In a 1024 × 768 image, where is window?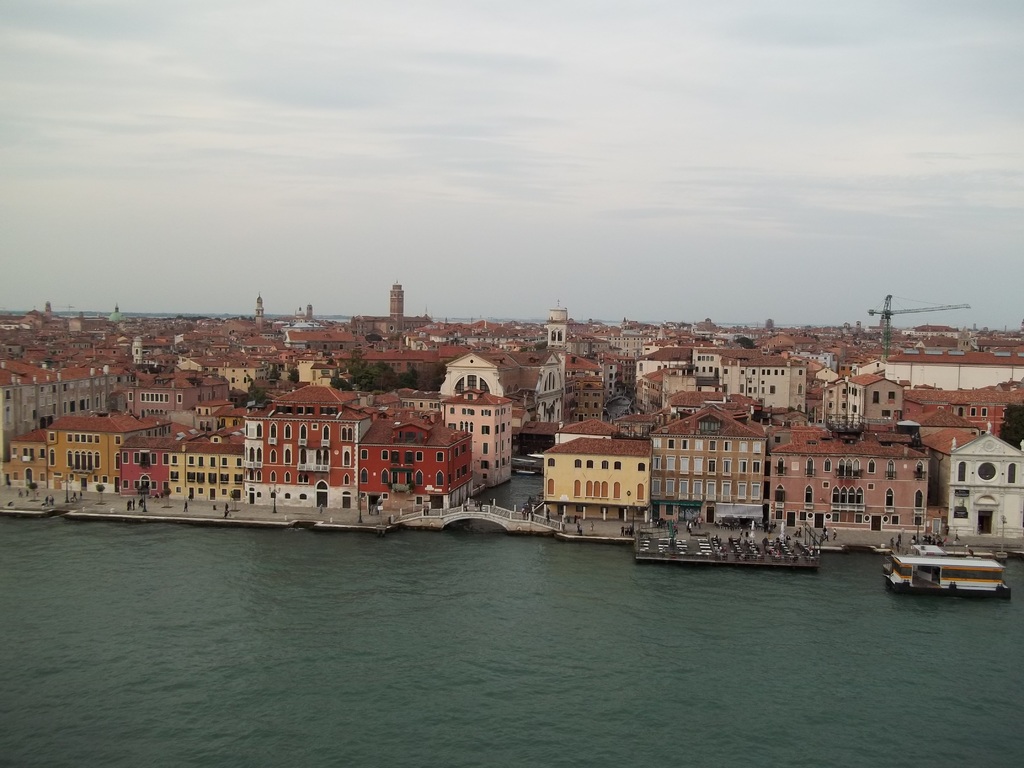
[614,458,623,468].
